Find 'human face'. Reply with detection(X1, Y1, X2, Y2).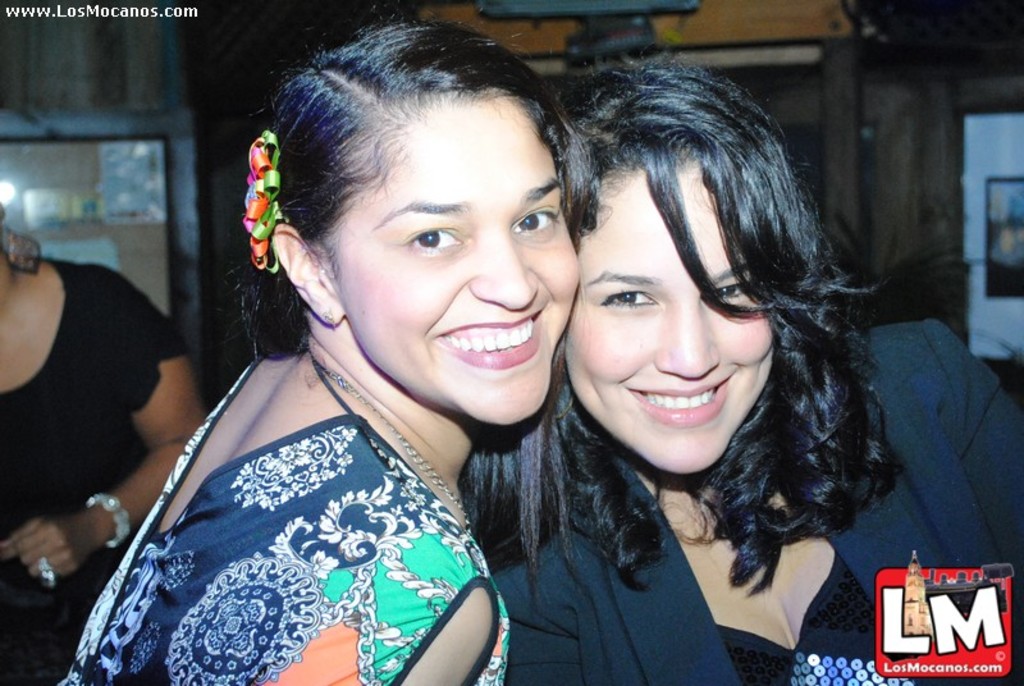
detection(343, 109, 580, 426).
